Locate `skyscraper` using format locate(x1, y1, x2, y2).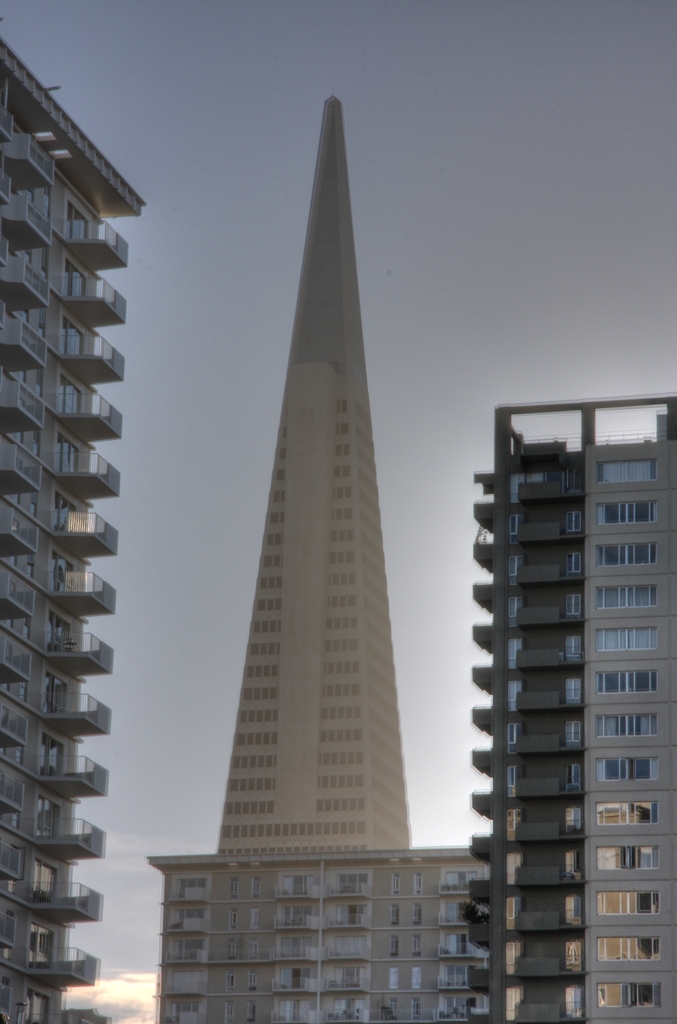
locate(155, 85, 473, 996).
